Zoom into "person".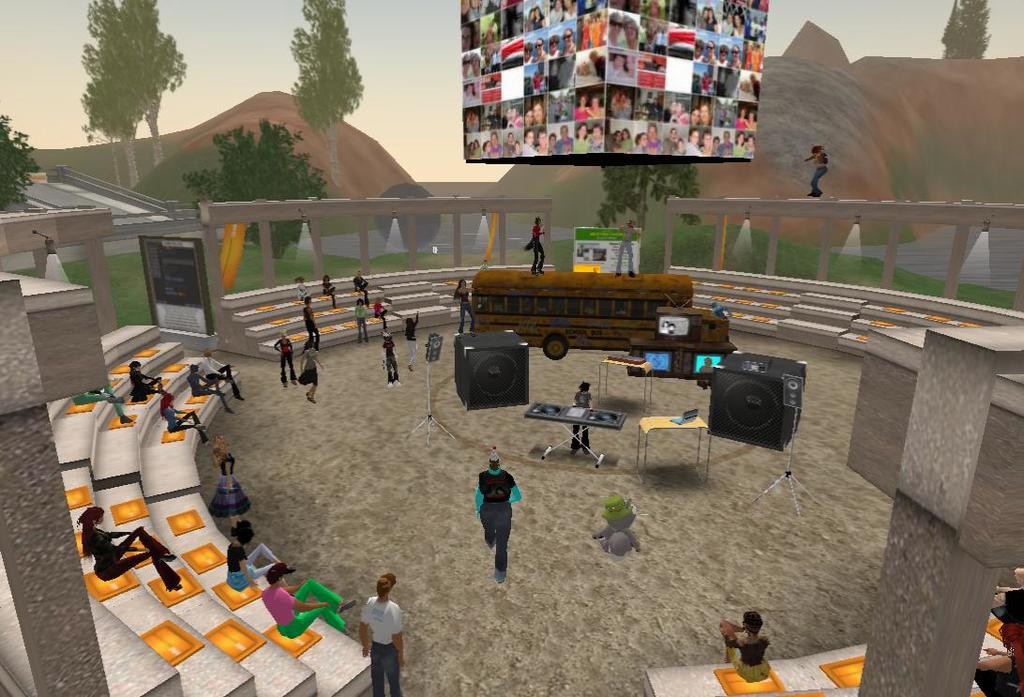
Zoom target: {"x1": 718, "y1": 126, "x2": 733, "y2": 156}.
